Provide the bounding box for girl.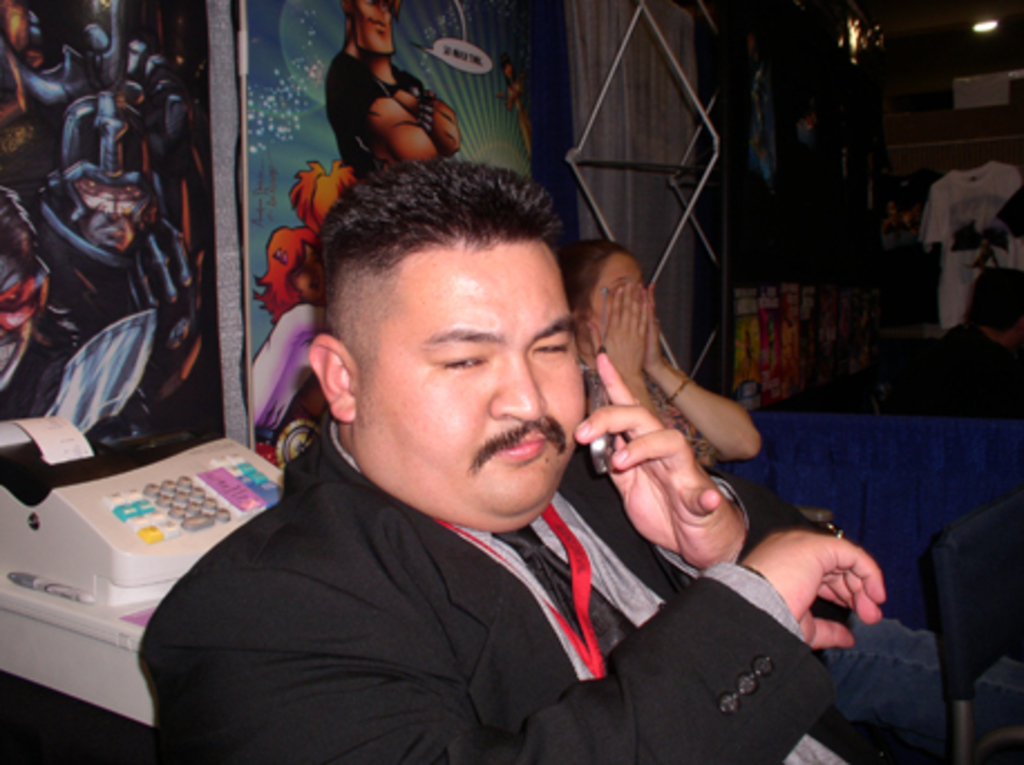
(554,226,825,517).
